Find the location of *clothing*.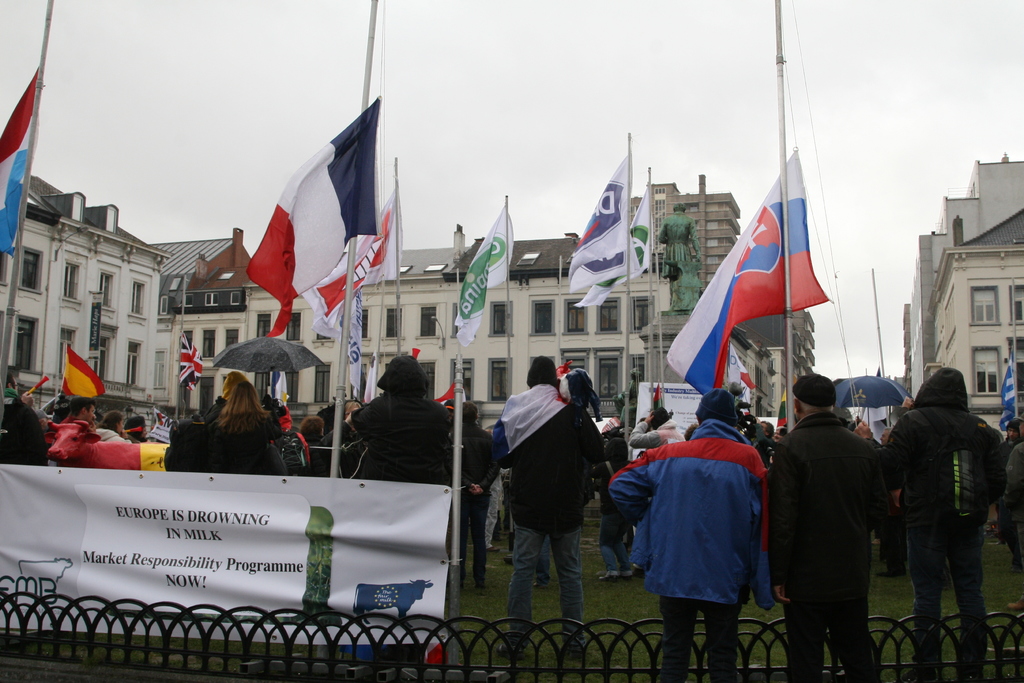
Location: 166 378 996 679.
